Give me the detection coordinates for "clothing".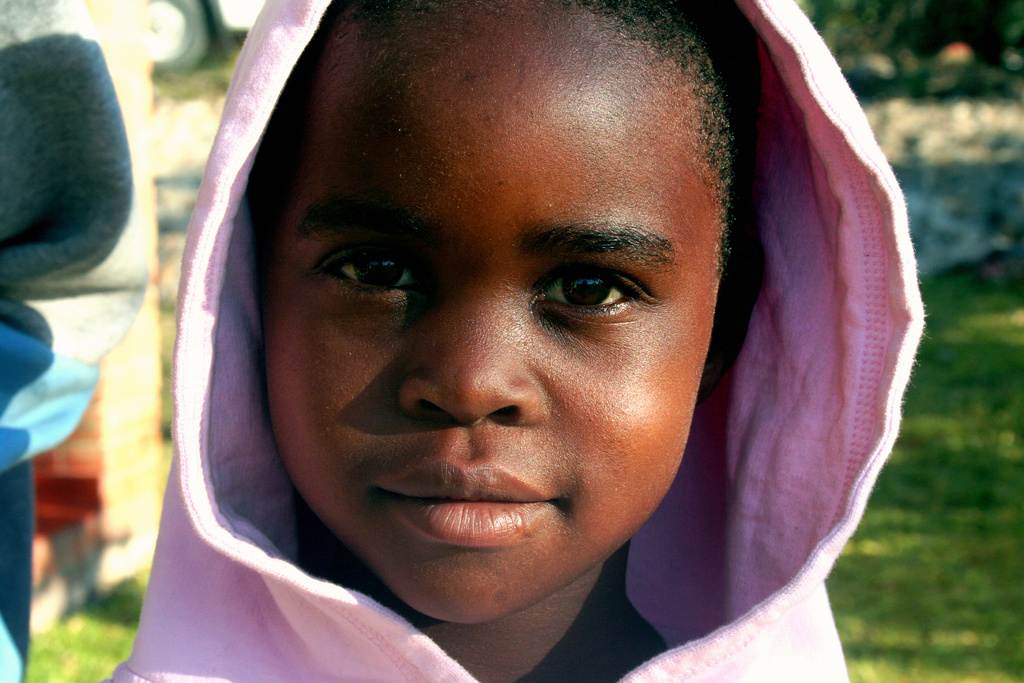
bbox=(101, 0, 923, 682).
